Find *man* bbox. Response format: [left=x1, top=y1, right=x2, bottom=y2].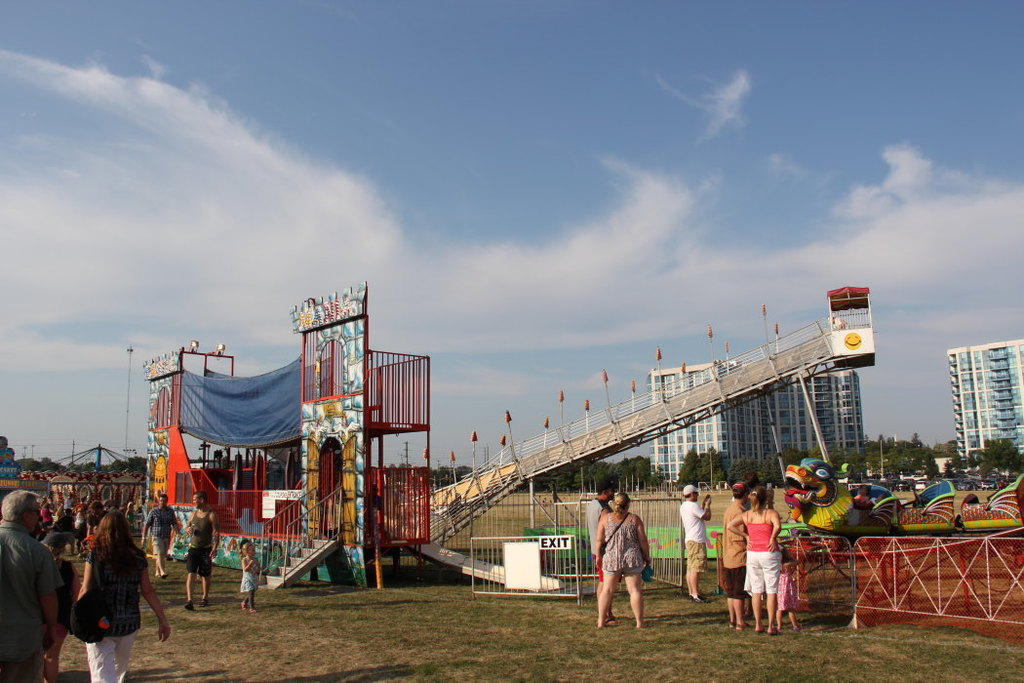
[left=583, top=481, right=612, bottom=625].
